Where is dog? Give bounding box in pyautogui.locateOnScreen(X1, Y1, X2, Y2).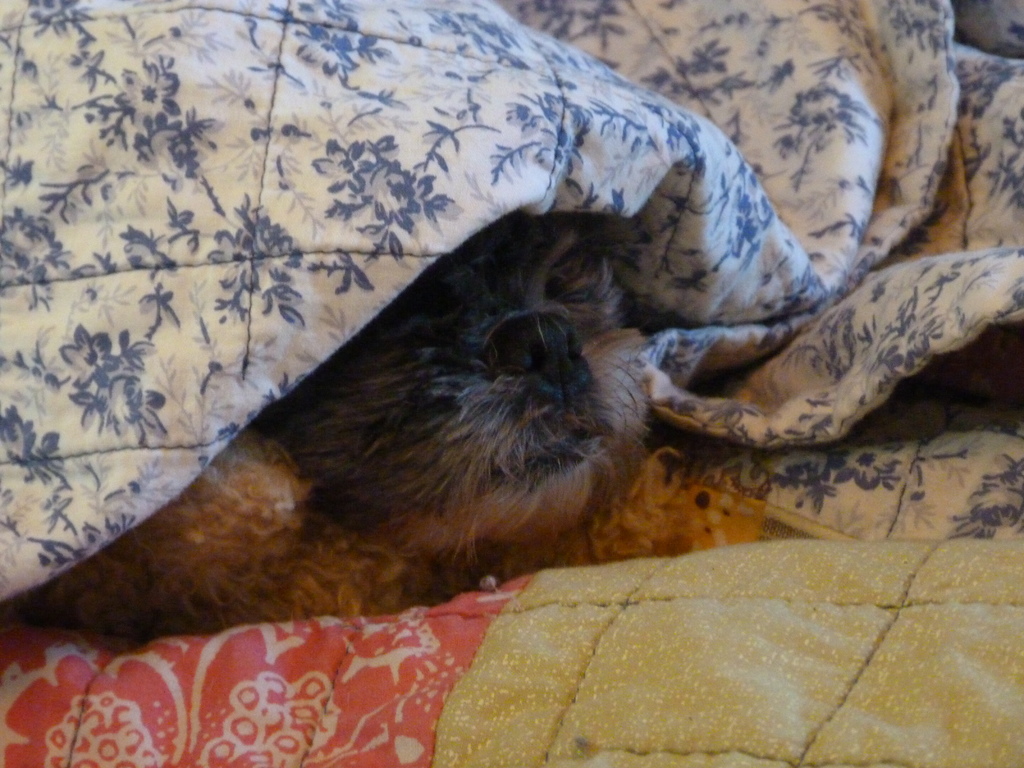
pyautogui.locateOnScreen(10, 209, 680, 643).
